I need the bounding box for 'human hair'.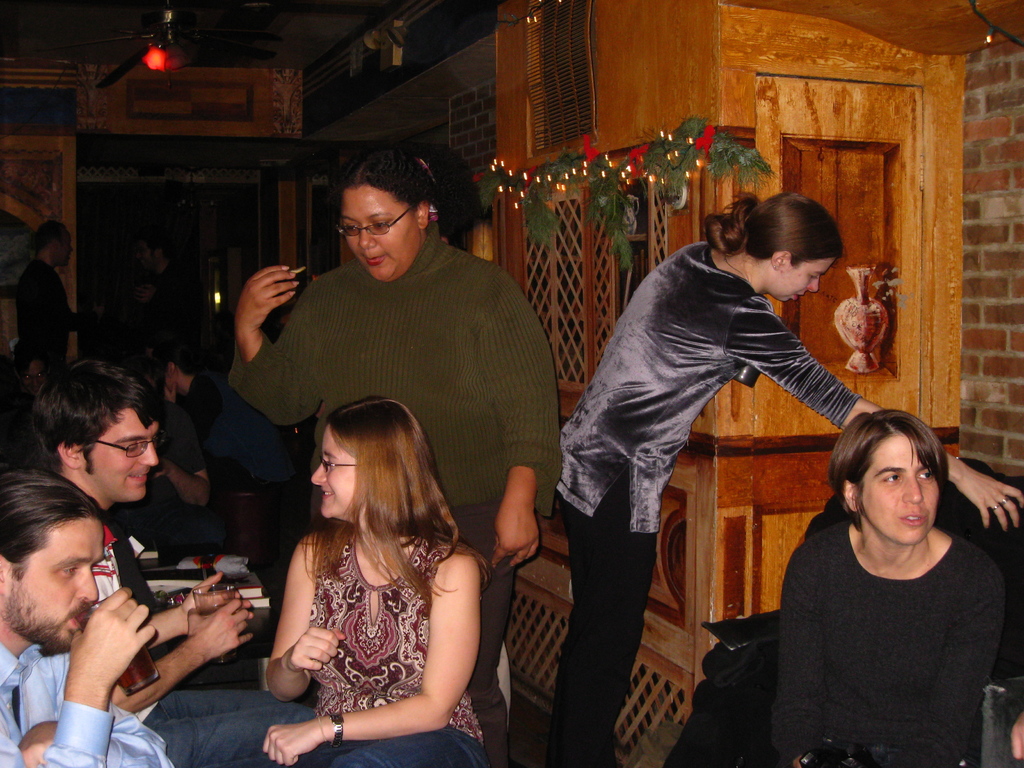
Here it is: {"x1": 165, "y1": 333, "x2": 205, "y2": 376}.
